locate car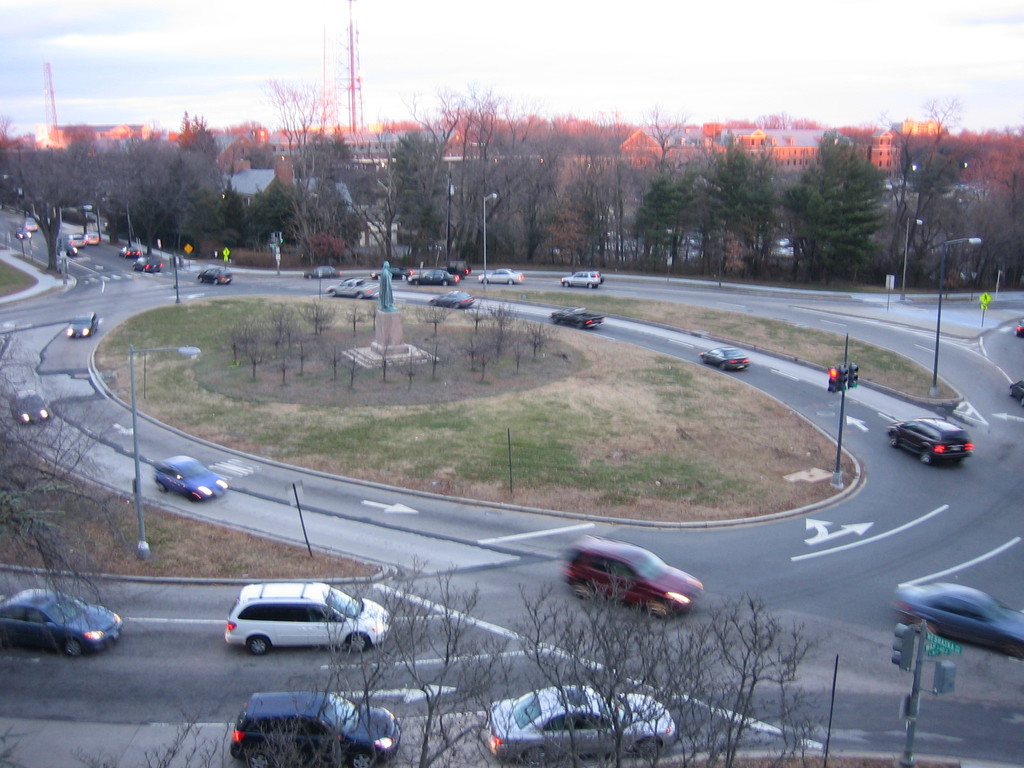
701 344 751 378
